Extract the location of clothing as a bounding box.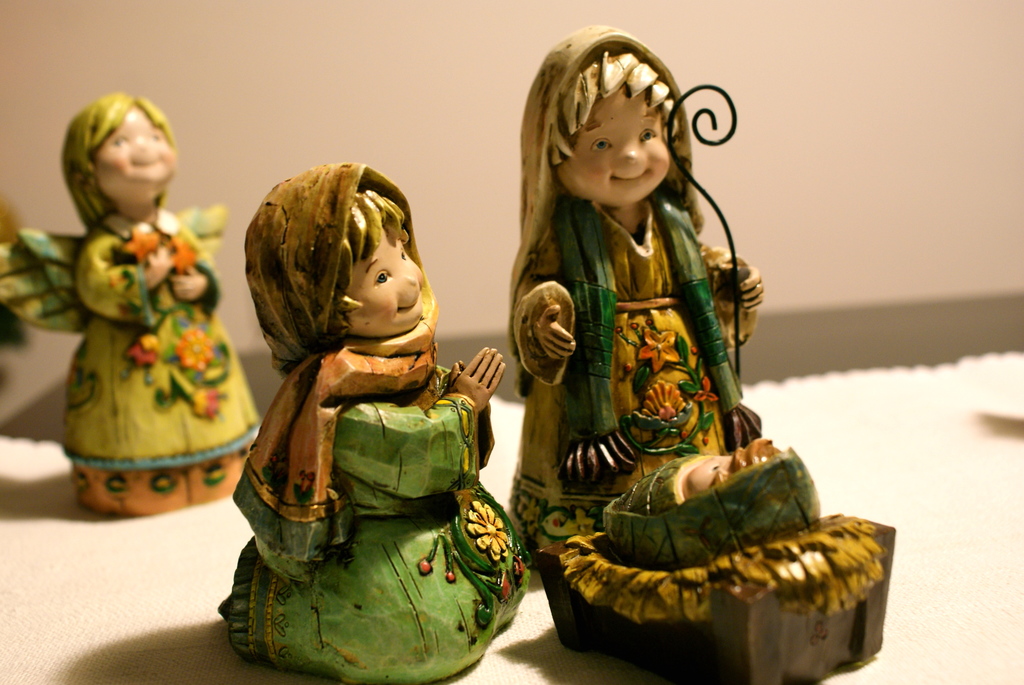
<region>234, 163, 541, 661</region>.
